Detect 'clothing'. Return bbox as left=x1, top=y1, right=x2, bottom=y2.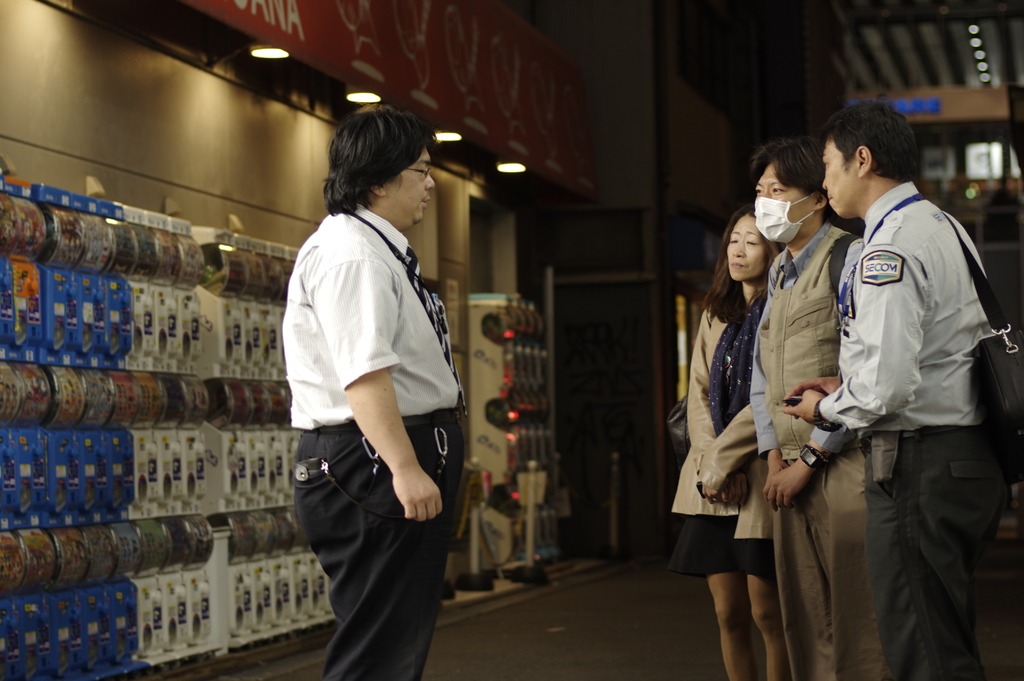
left=681, top=263, right=777, bottom=586.
